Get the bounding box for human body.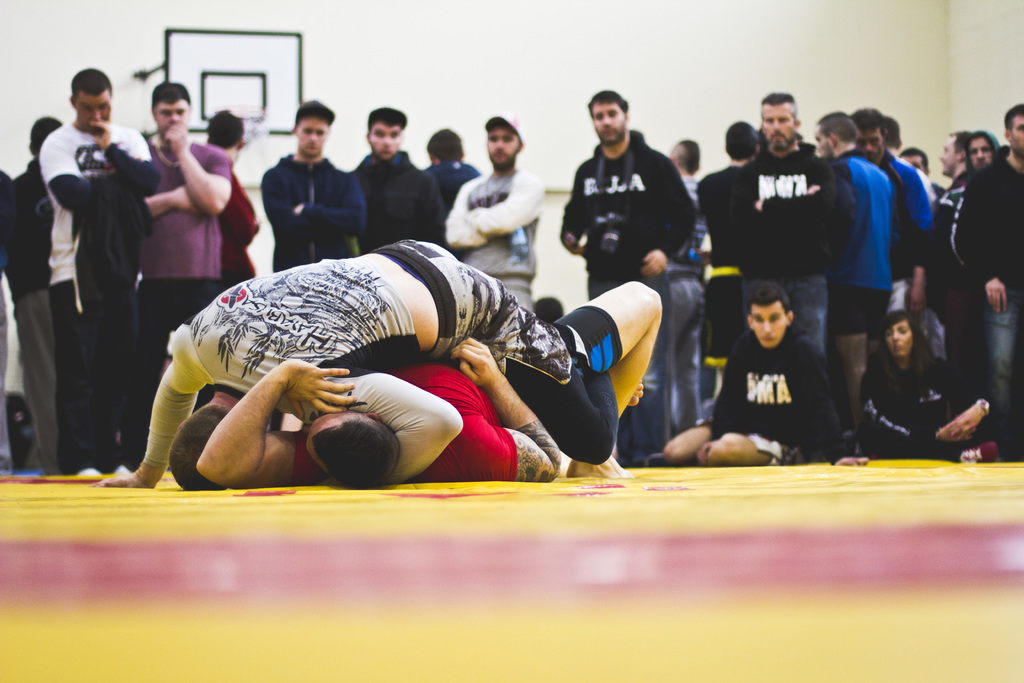
Rect(270, 100, 358, 268).
